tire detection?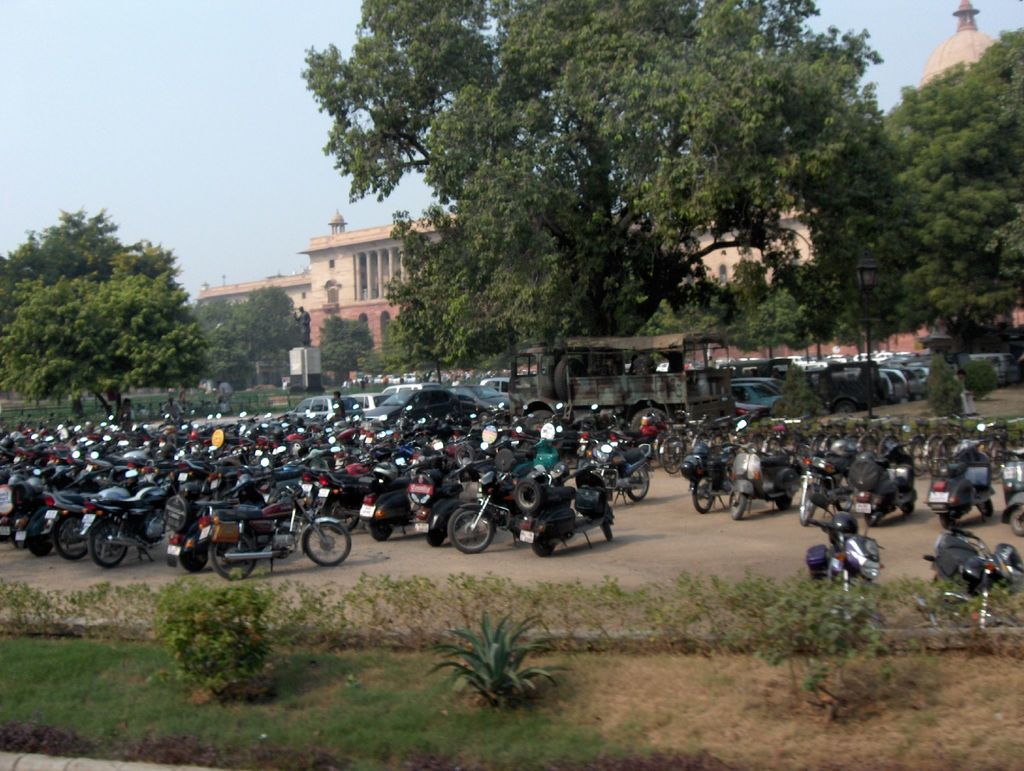
box(816, 432, 841, 455)
